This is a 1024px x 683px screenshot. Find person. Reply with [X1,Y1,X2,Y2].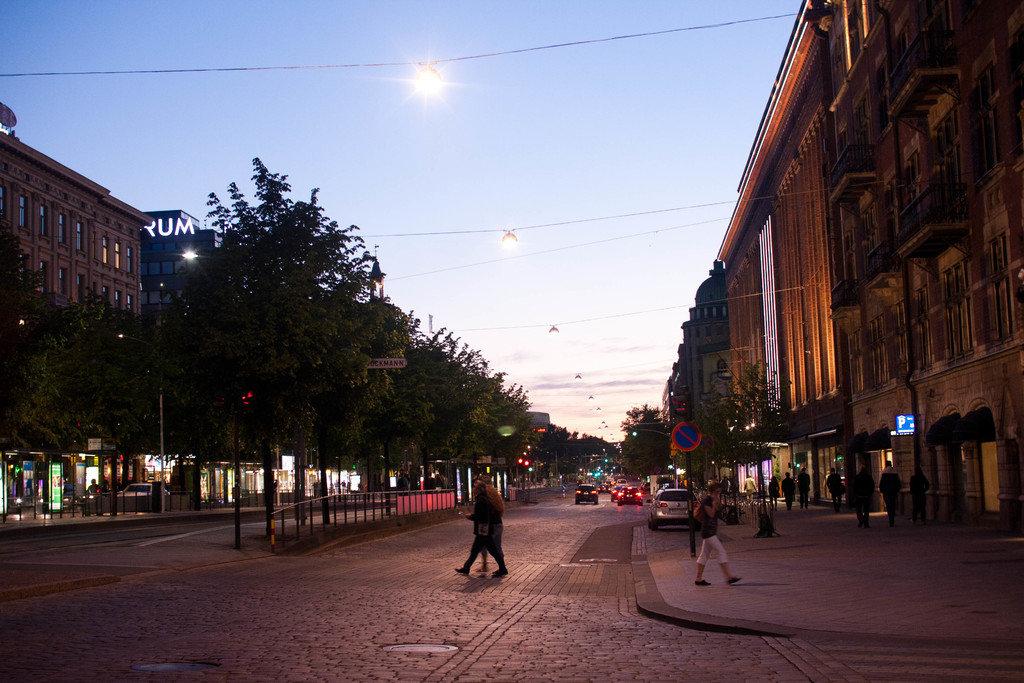
[691,471,738,585].
